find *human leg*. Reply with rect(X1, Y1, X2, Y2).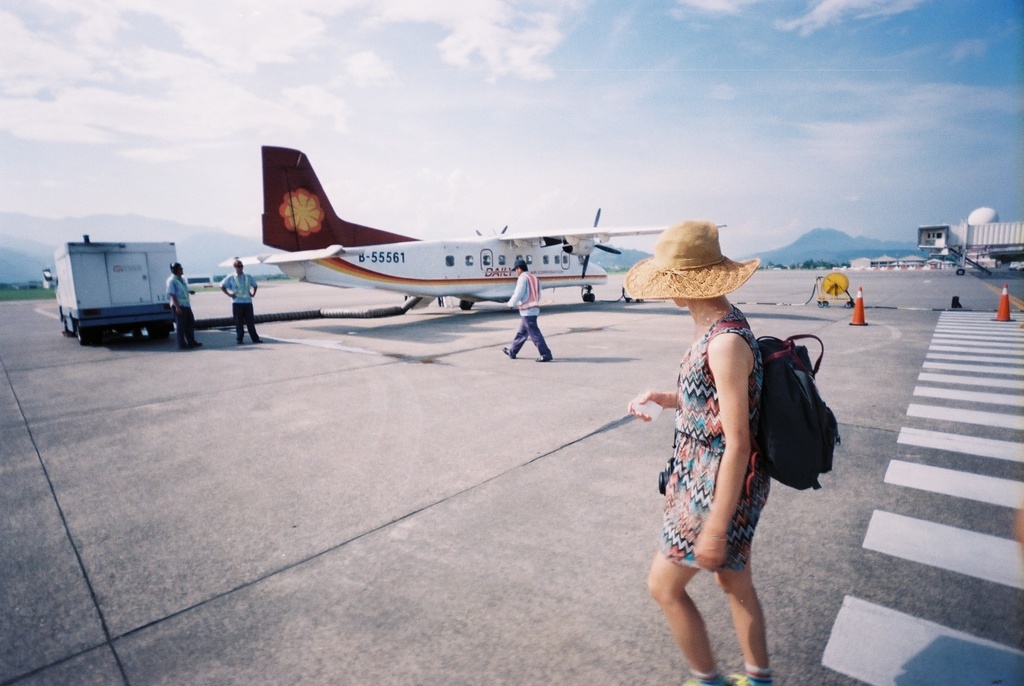
rect(504, 317, 525, 364).
